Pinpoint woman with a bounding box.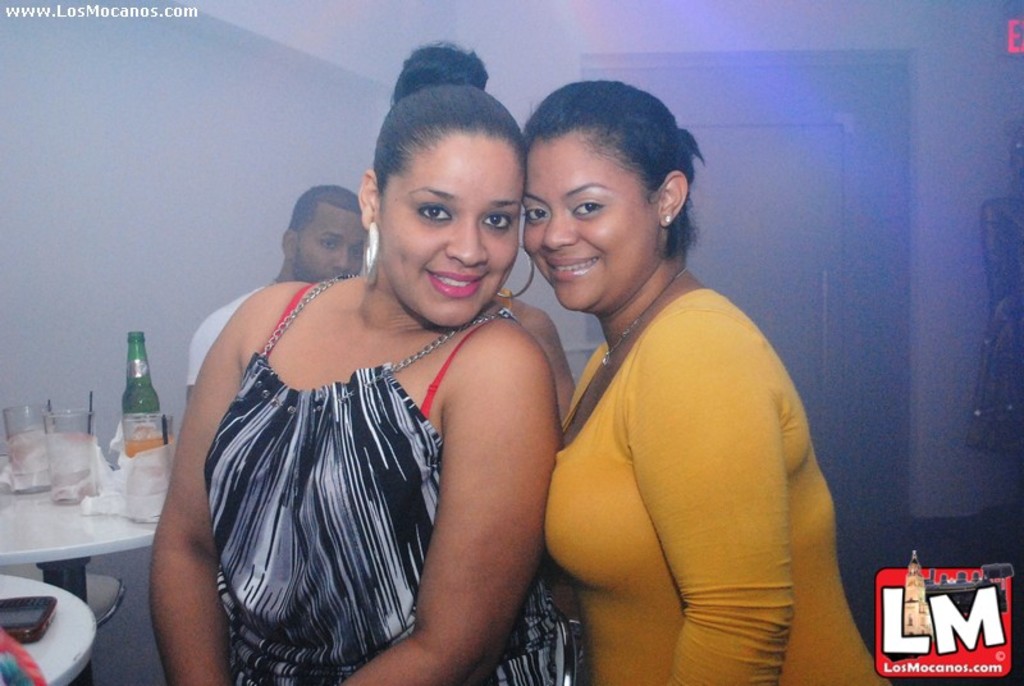
bbox=[518, 79, 896, 685].
